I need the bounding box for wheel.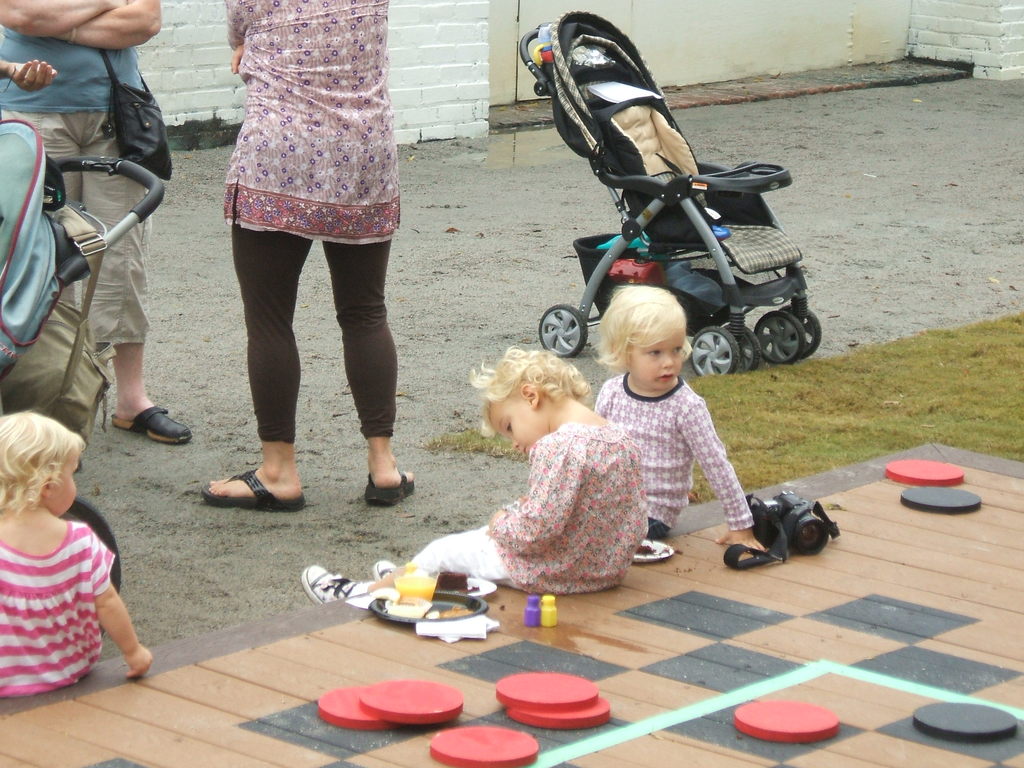
Here it is: bbox=(727, 323, 763, 371).
